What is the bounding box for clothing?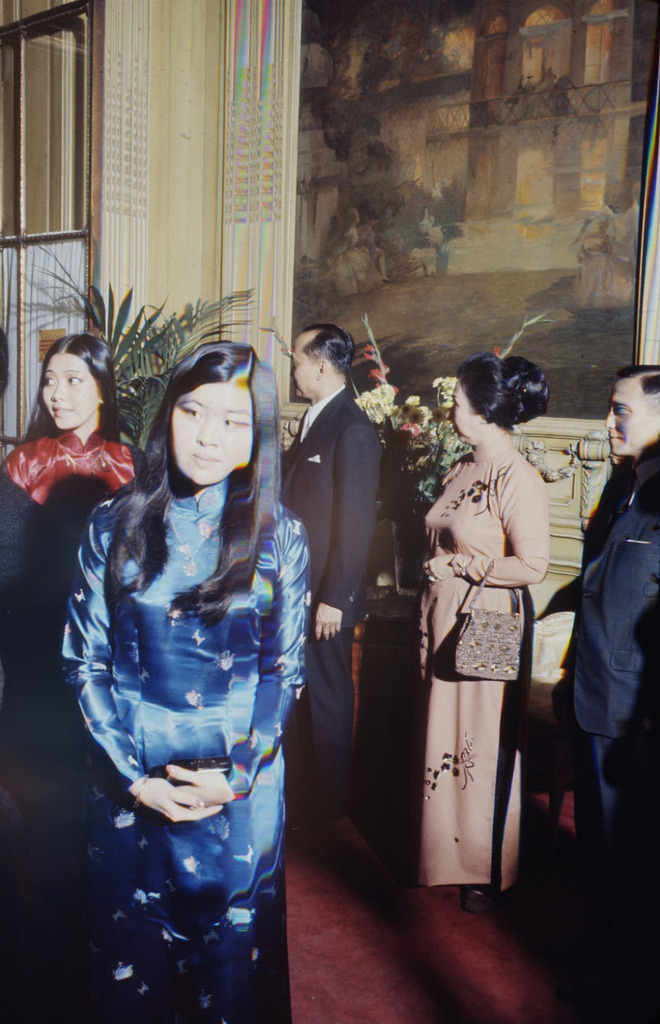
[left=427, top=438, right=562, bottom=902].
